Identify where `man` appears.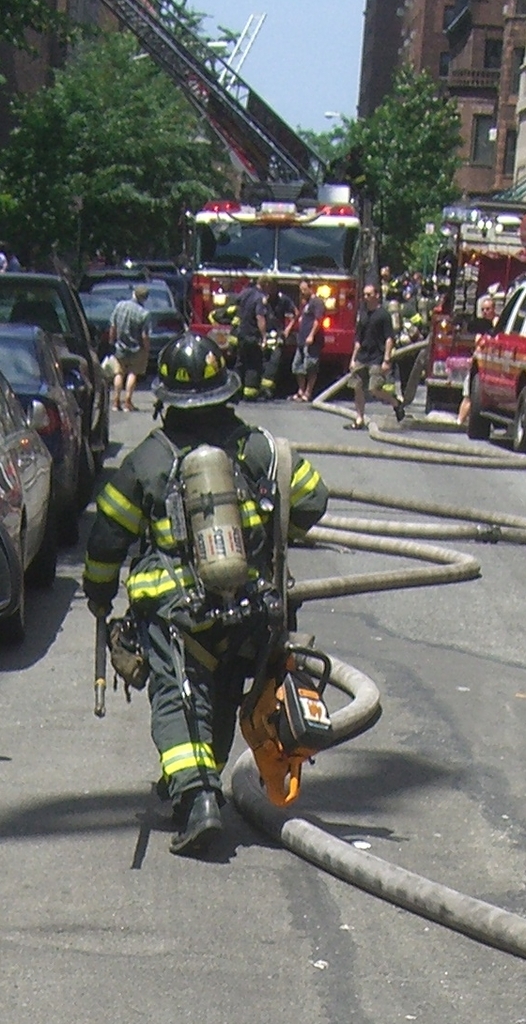
Appears at BBox(452, 299, 504, 431).
